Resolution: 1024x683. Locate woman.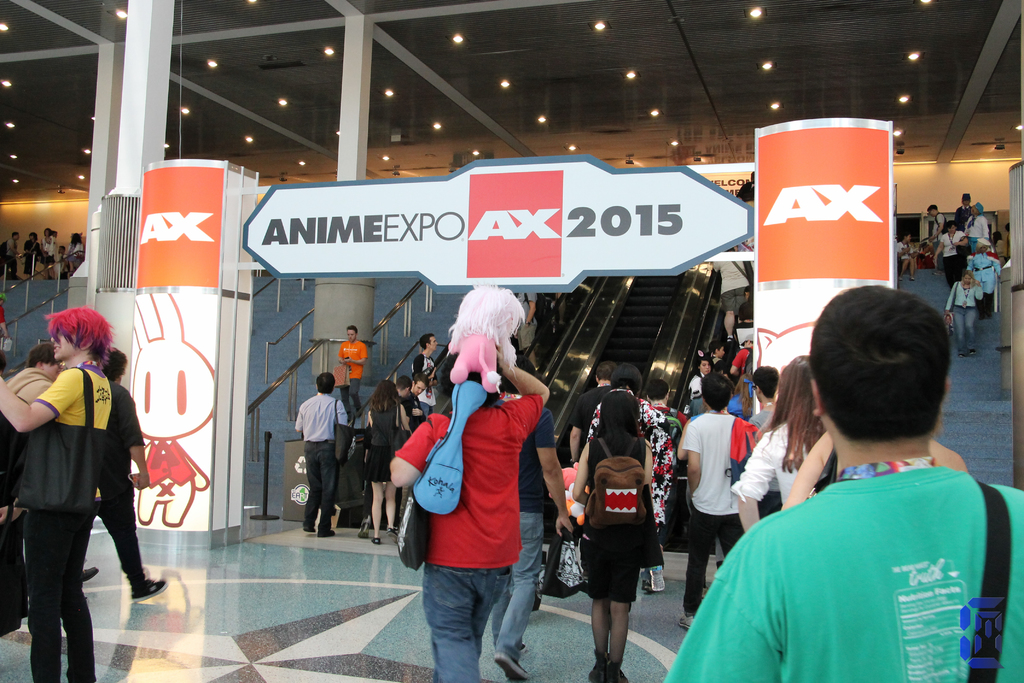
left=944, top=267, right=983, bottom=355.
